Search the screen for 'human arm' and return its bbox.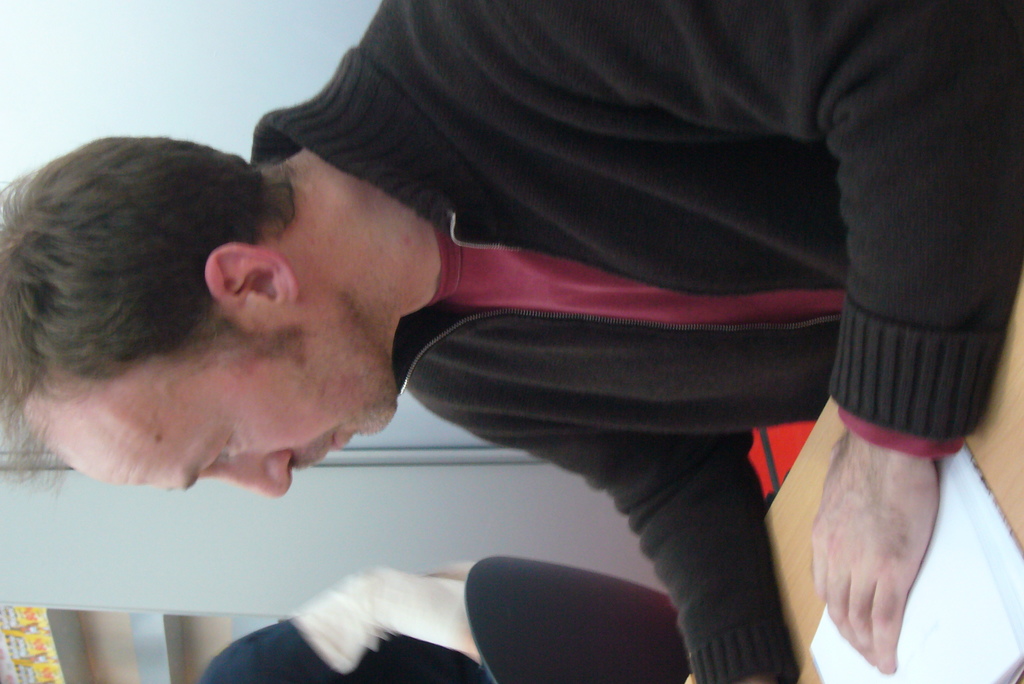
Found: (x1=419, y1=0, x2=1023, y2=681).
